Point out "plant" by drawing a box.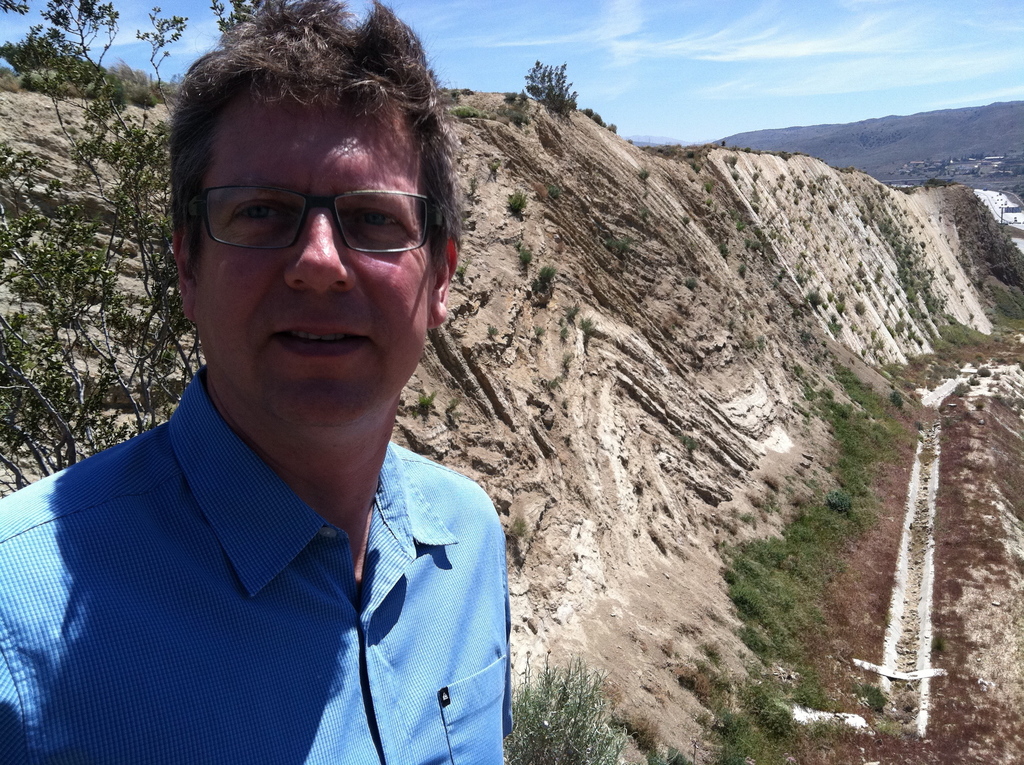
{"left": 857, "top": 681, "right": 884, "bottom": 714}.
